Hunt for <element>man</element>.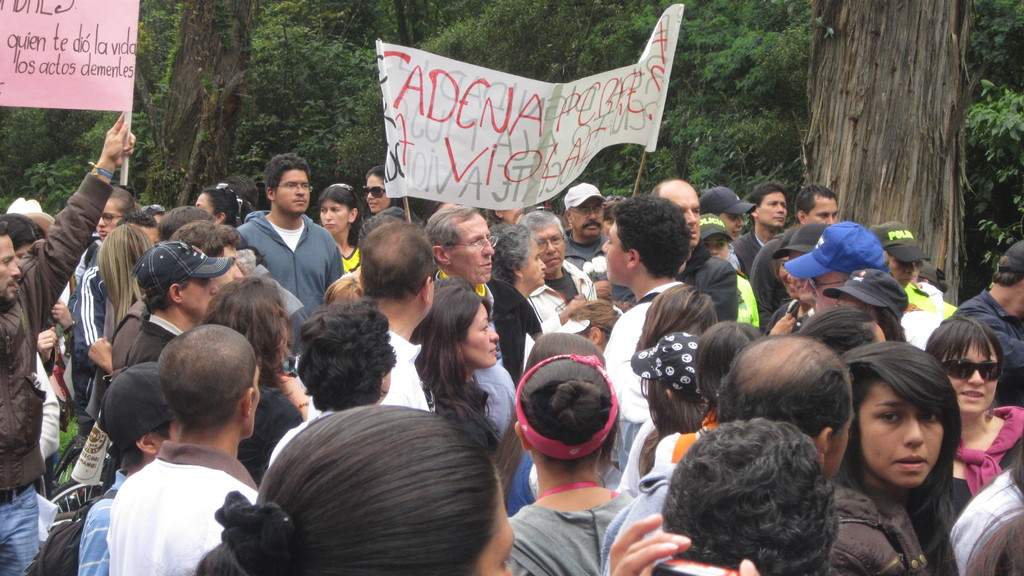
Hunted down at region(867, 221, 938, 315).
